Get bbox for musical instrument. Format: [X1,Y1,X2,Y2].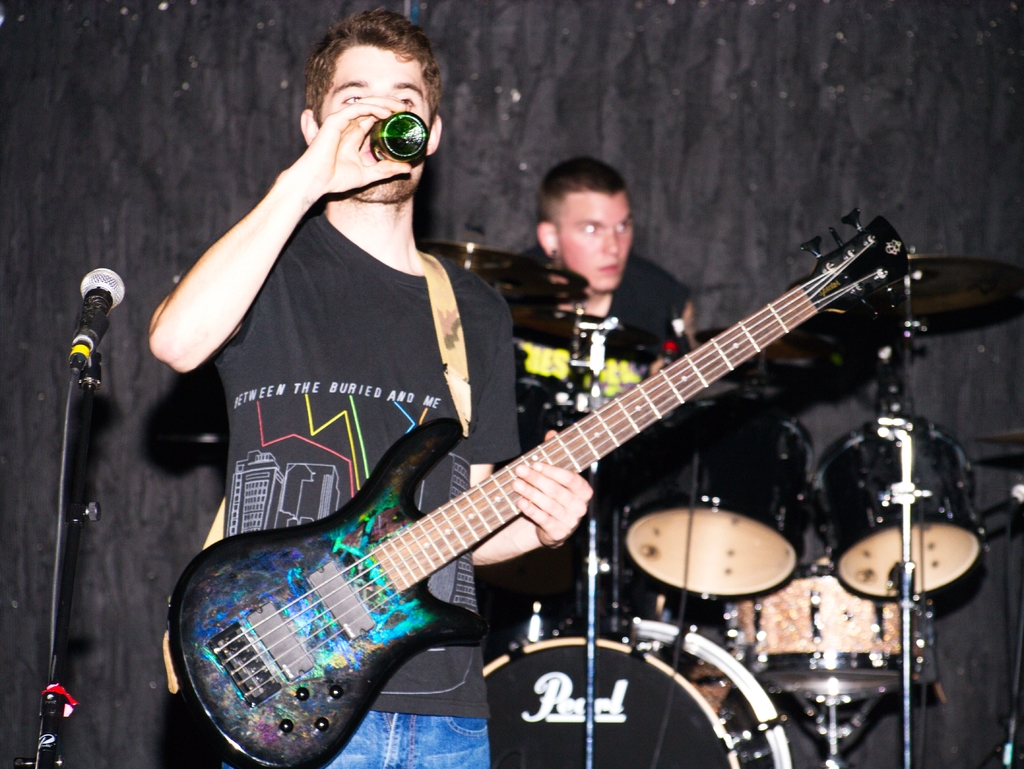
[420,238,584,313].
